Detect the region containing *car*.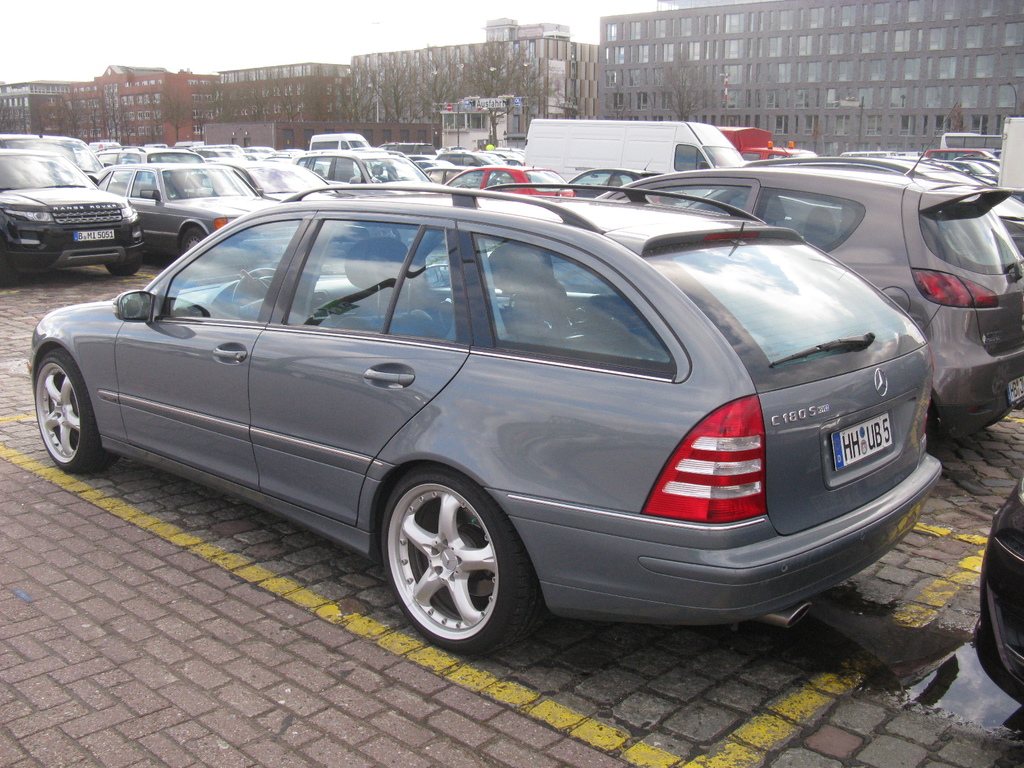
region(91, 163, 283, 258).
